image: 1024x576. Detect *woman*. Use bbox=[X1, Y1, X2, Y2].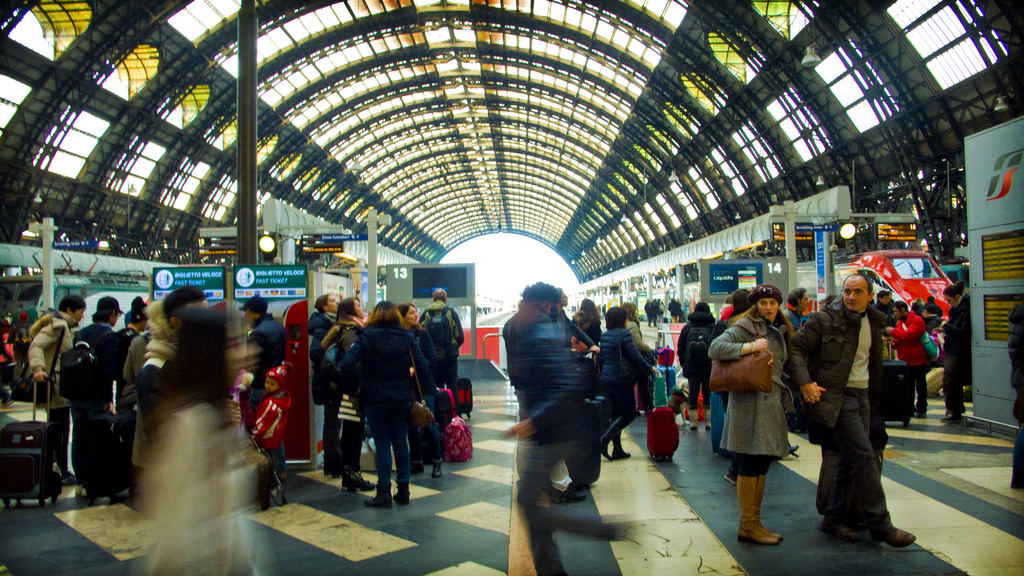
bbox=[589, 307, 666, 465].
